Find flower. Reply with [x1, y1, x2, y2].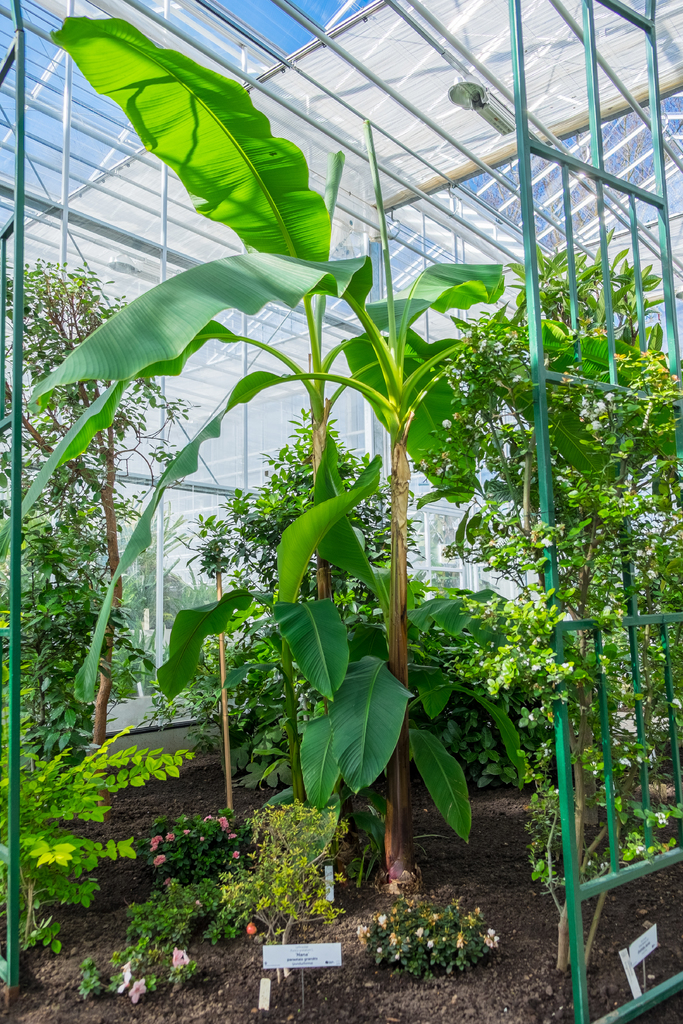
[432, 414, 457, 429].
